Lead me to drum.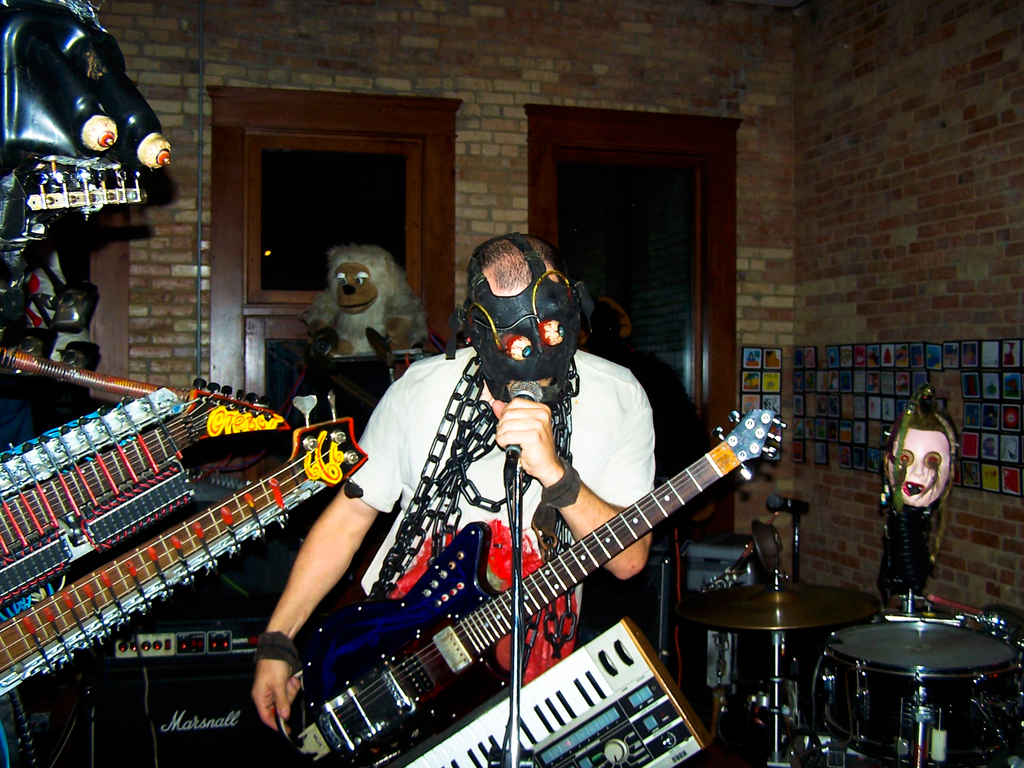
Lead to bbox=[810, 615, 1023, 767].
